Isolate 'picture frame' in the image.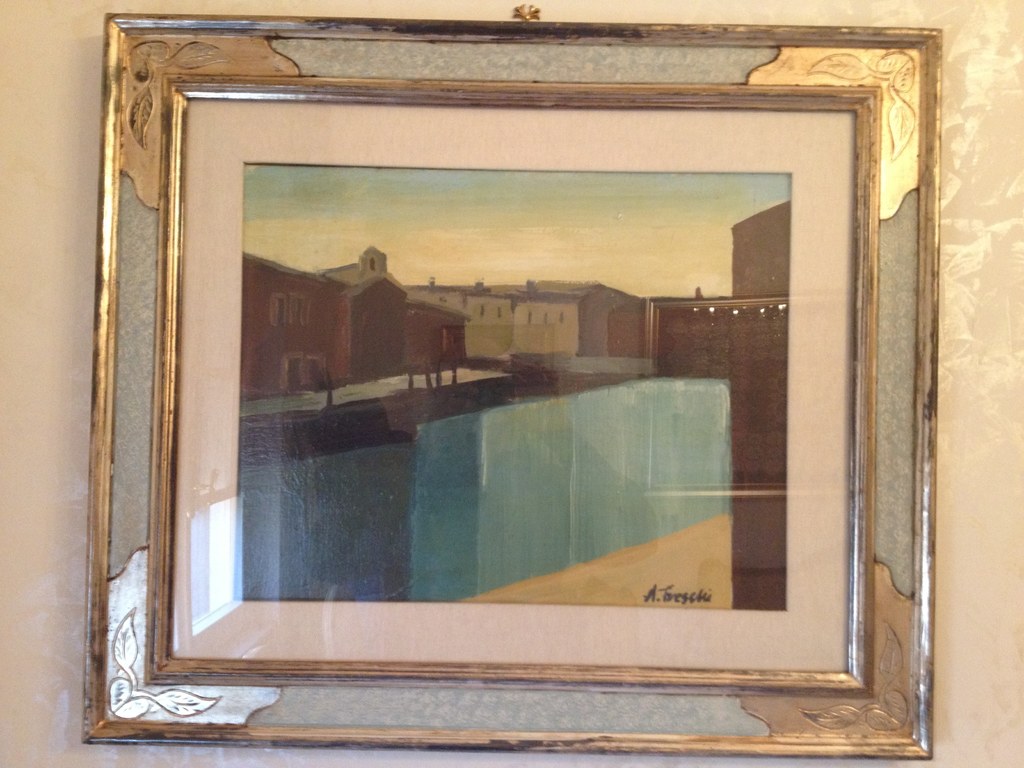
Isolated region: BBox(63, 7, 979, 744).
